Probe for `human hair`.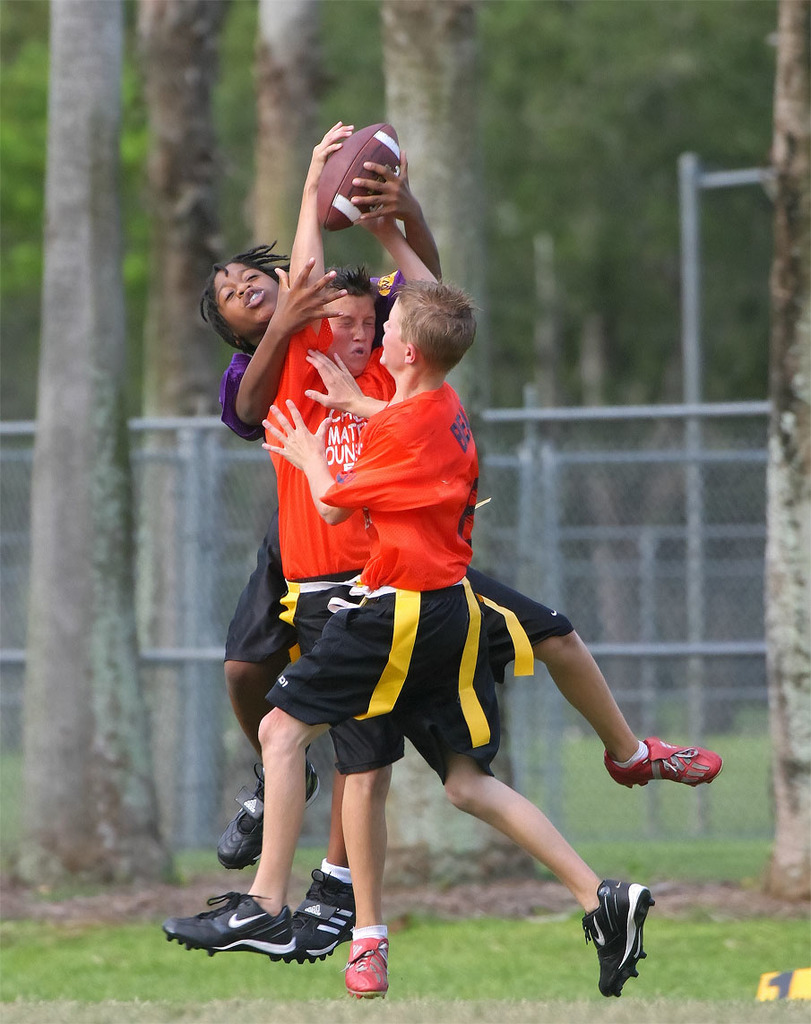
Probe result: region(326, 262, 377, 297).
